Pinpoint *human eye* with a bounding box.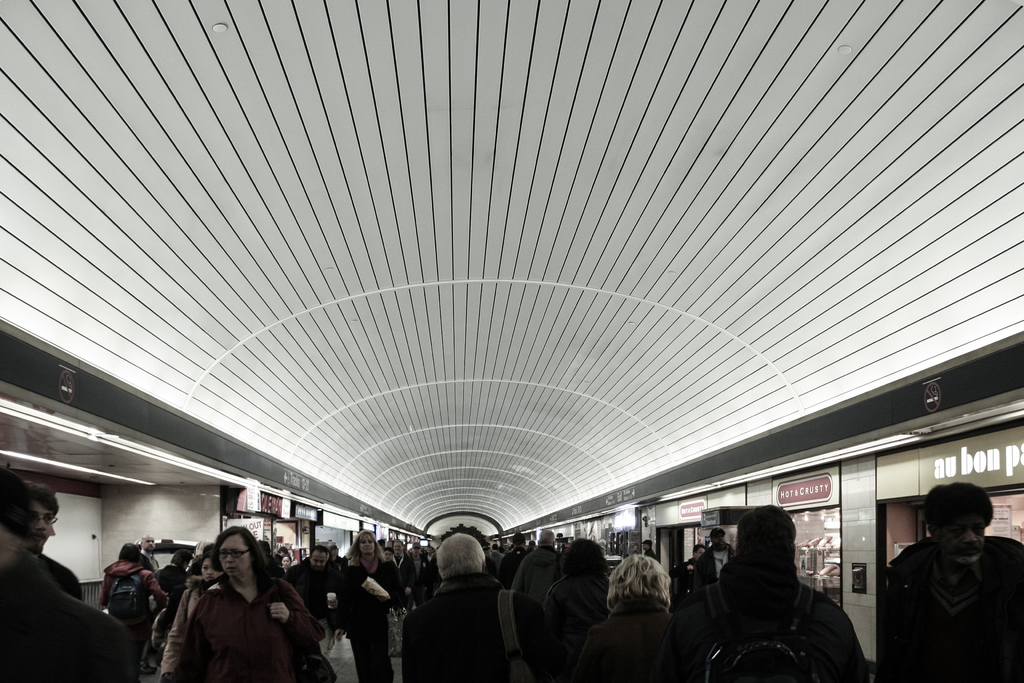
x1=218 y1=551 x2=227 y2=559.
